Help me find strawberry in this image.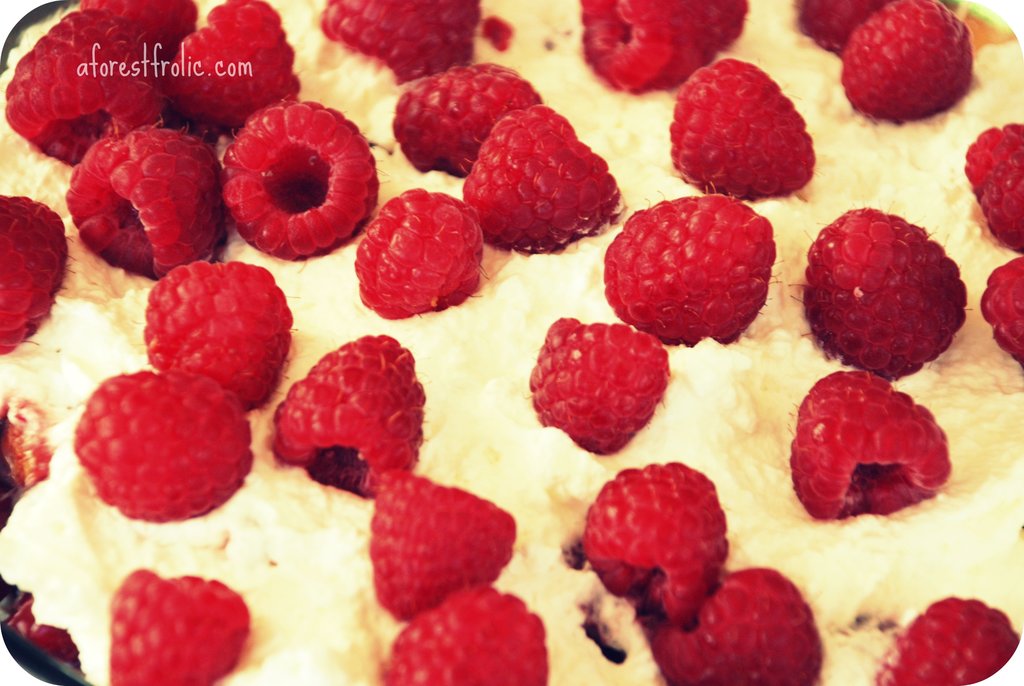
Found it: 571/0/771/104.
